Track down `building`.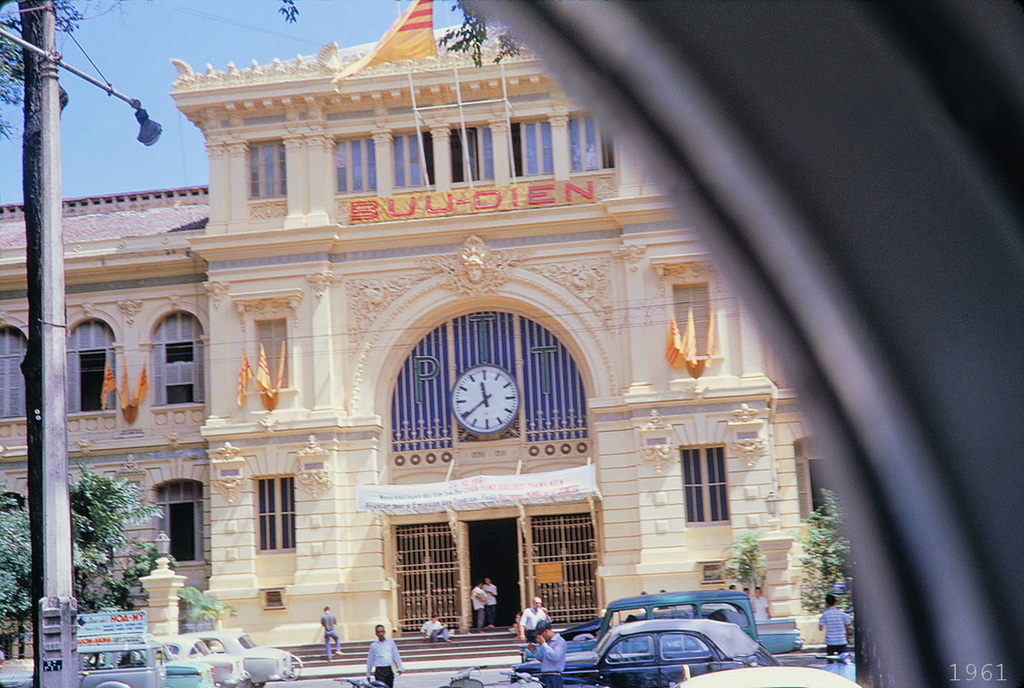
Tracked to (0, 186, 205, 656).
